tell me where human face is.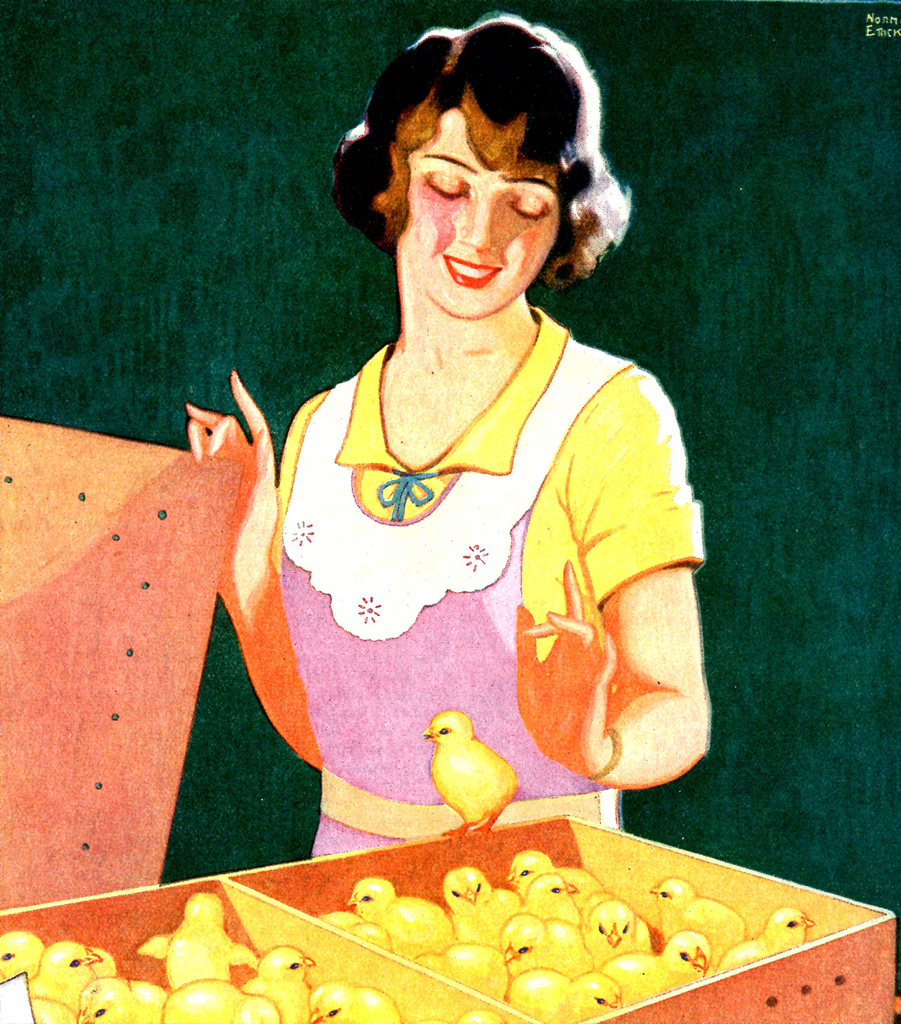
human face is at BBox(400, 87, 562, 315).
